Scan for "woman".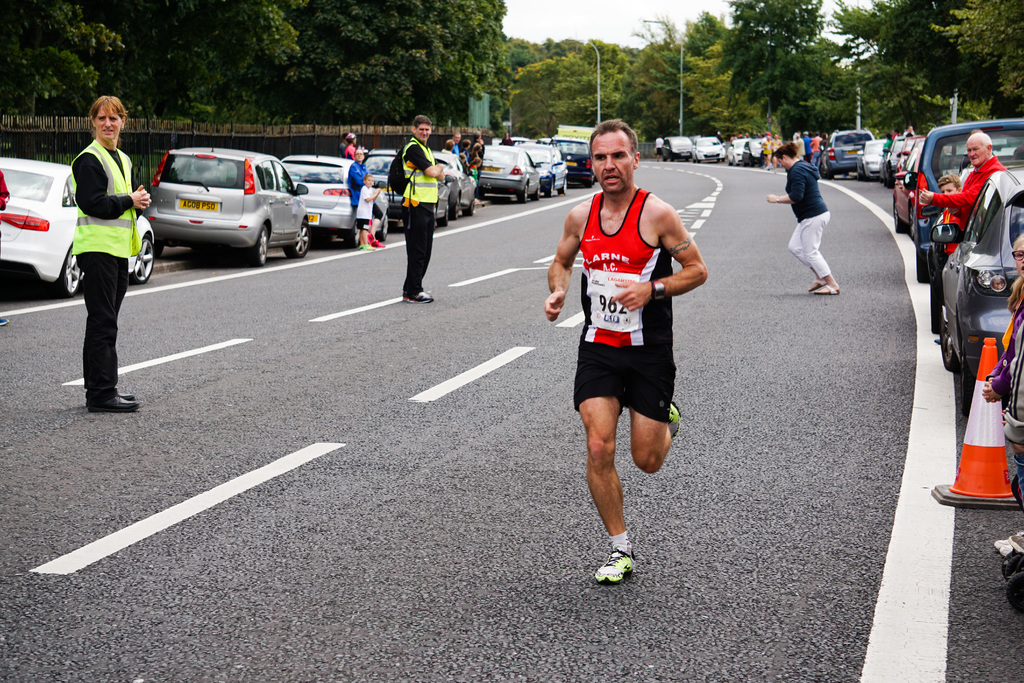
Scan result: x1=51, y1=99, x2=142, y2=419.
